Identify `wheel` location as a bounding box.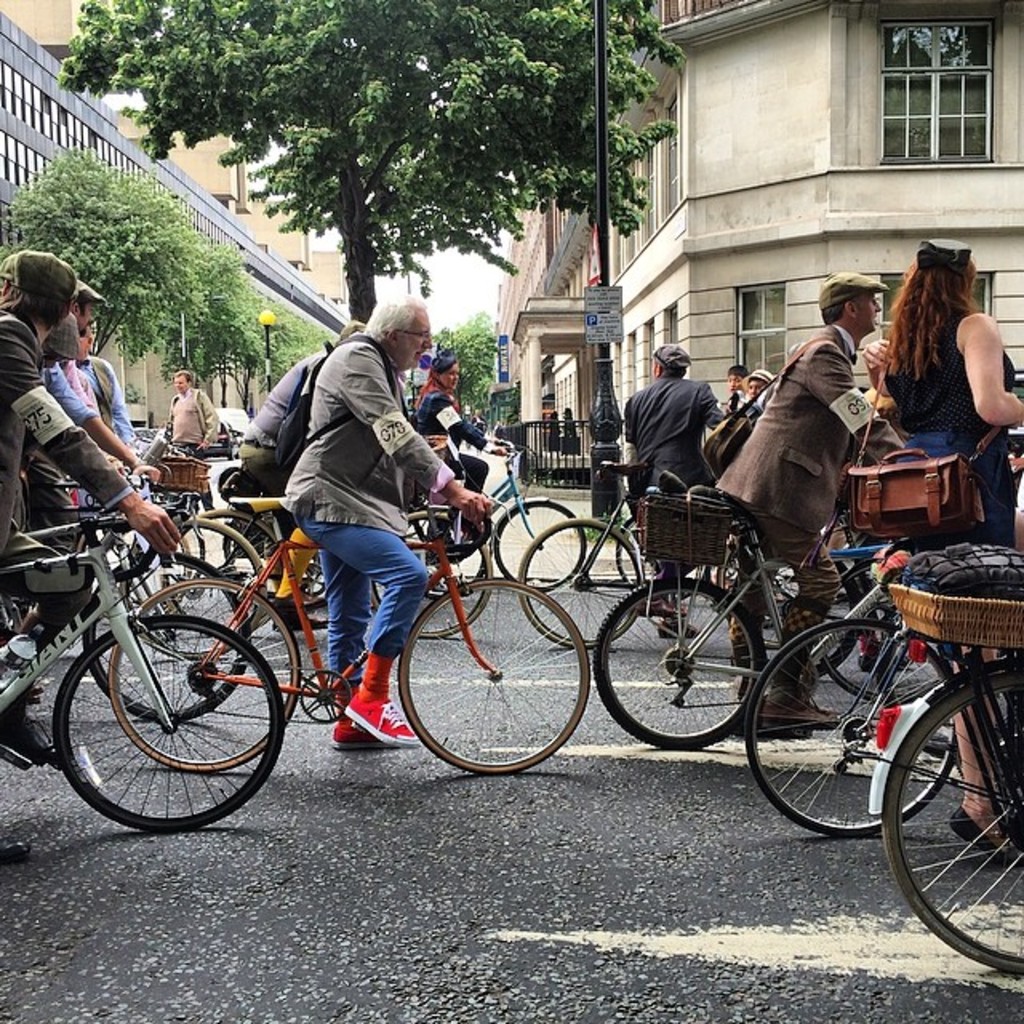
x1=518 y1=515 x2=651 y2=645.
